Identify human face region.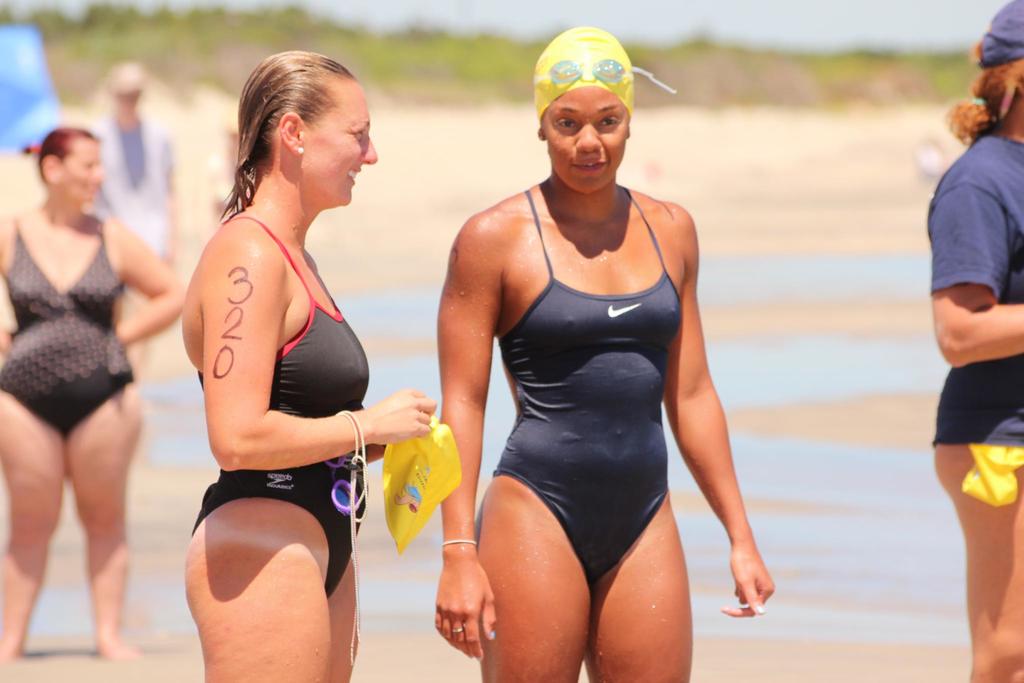
Region: 540,81,630,195.
